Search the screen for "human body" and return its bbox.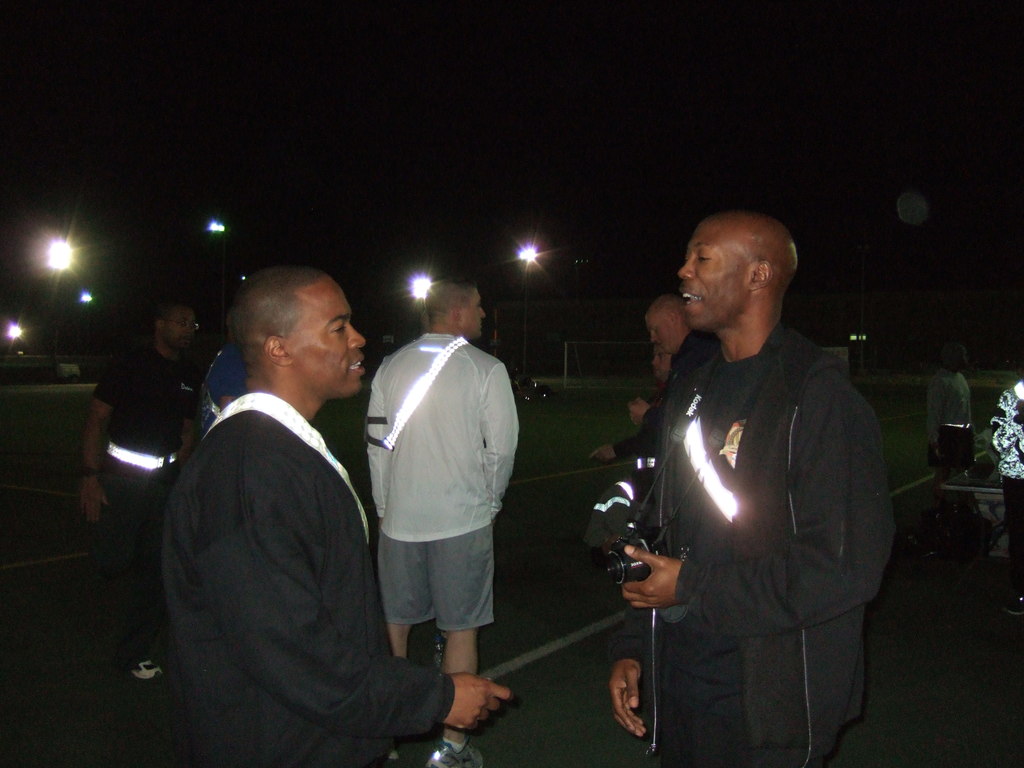
Found: (left=83, top=299, right=196, bottom=669).
